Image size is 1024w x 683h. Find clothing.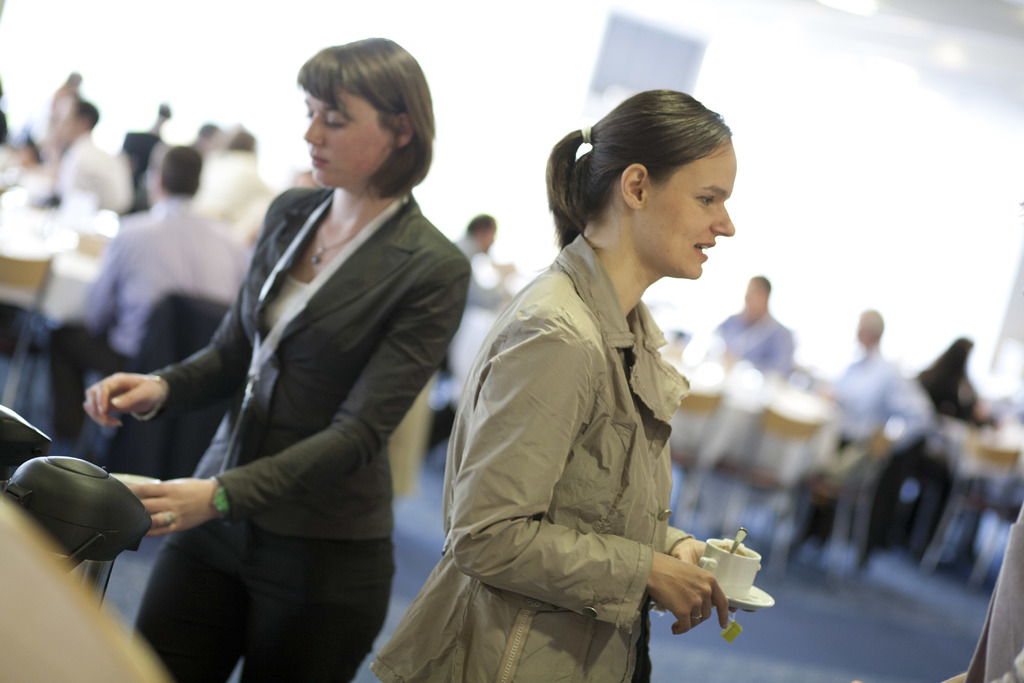
(left=40, top=126, right=135, bottom=221).
